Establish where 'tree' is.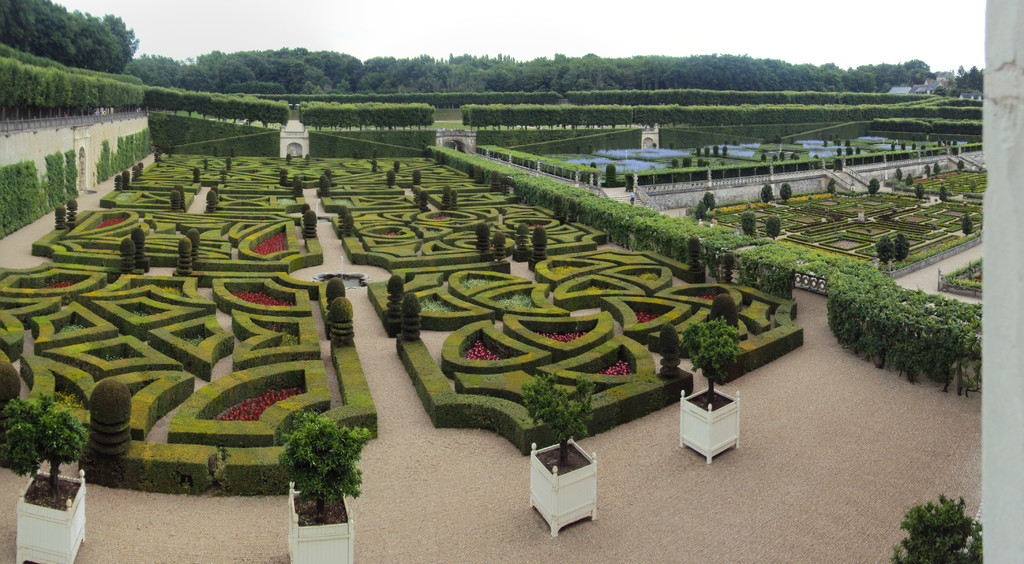
Established at crop(0, 0, 986, 134).
